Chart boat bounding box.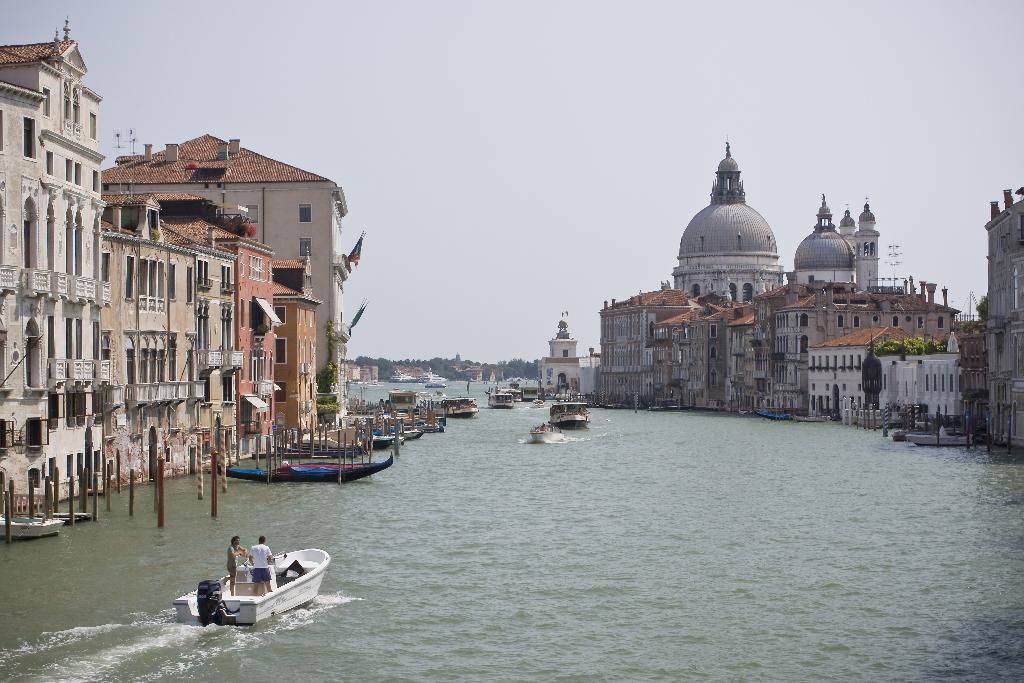
Charted: <box>420,372,449,389</box>.
